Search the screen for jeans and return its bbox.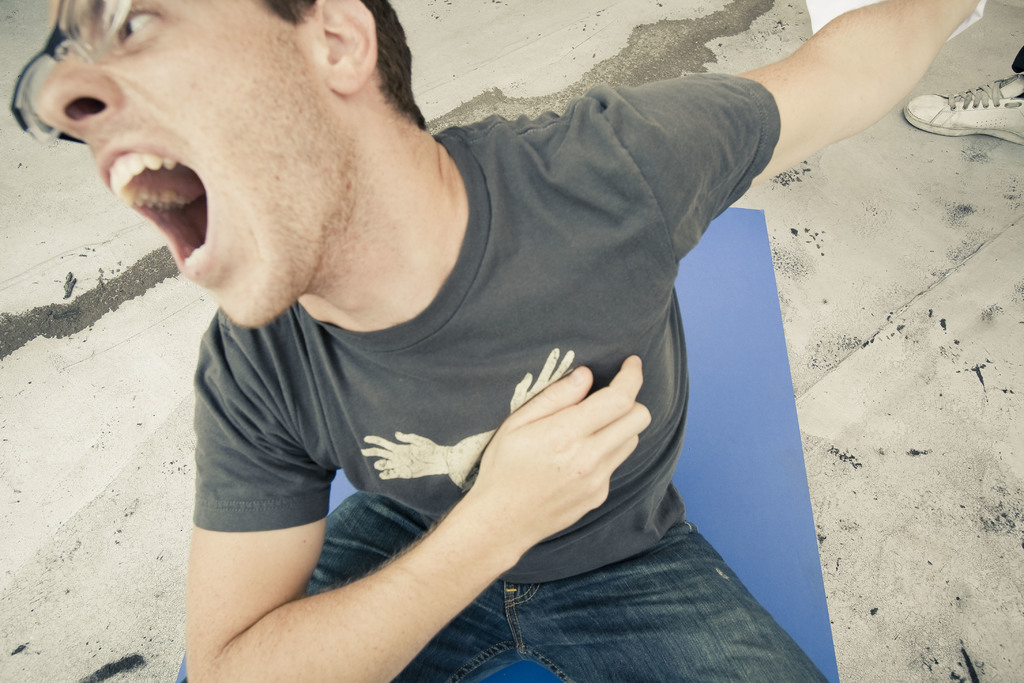
Found: box=[173, 486, 835, 682].
